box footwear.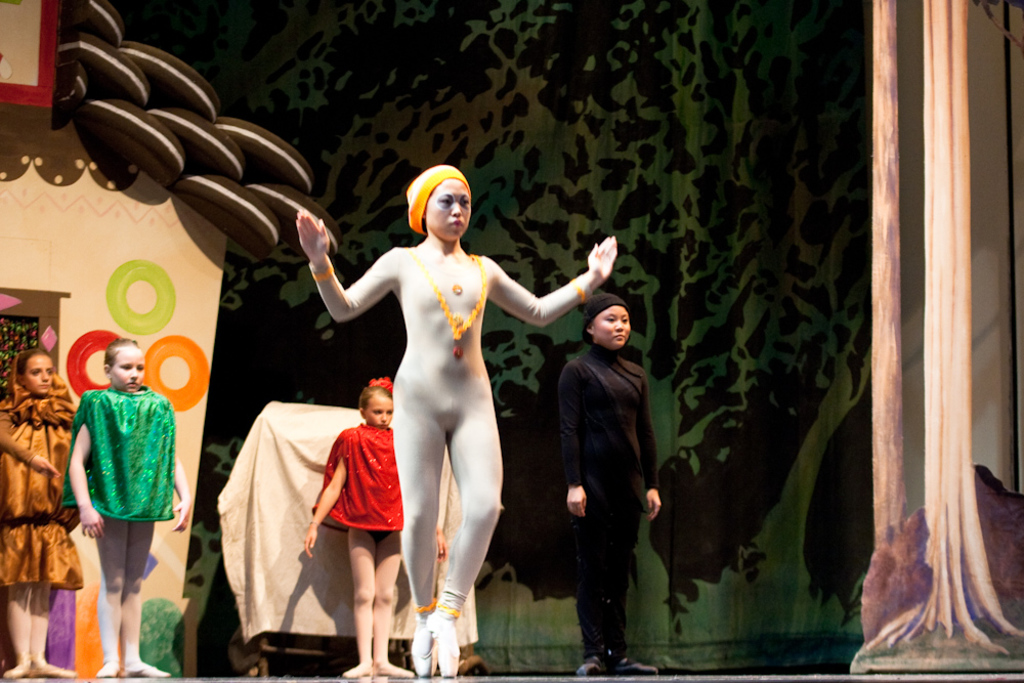
box=[615, 655, 658, 675].
